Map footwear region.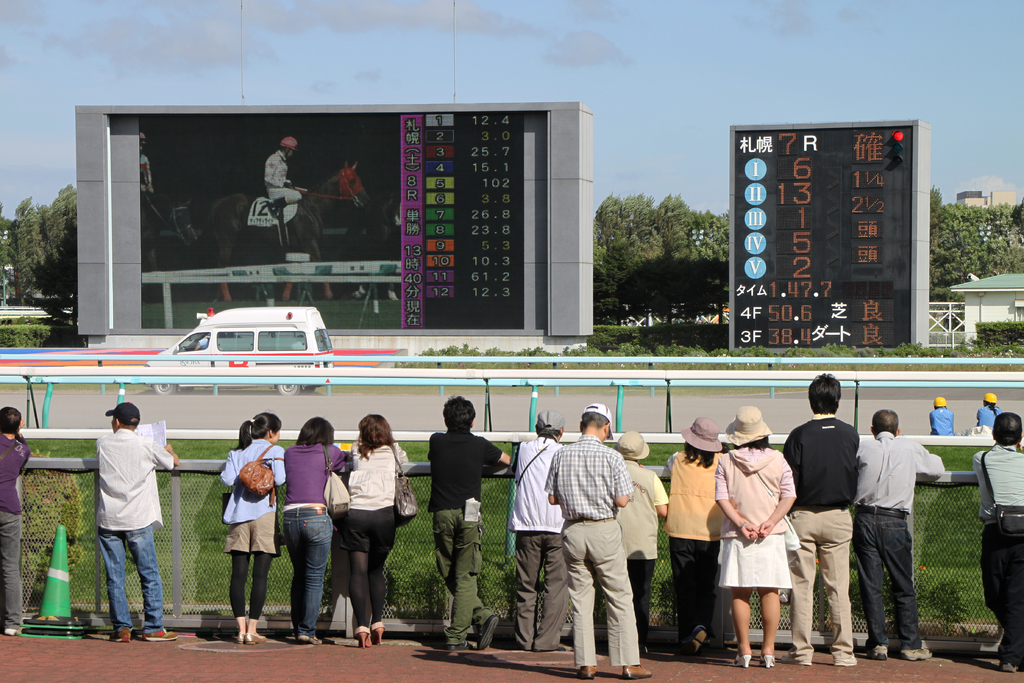
Mapped to rect(761, 651, 776, 669).
